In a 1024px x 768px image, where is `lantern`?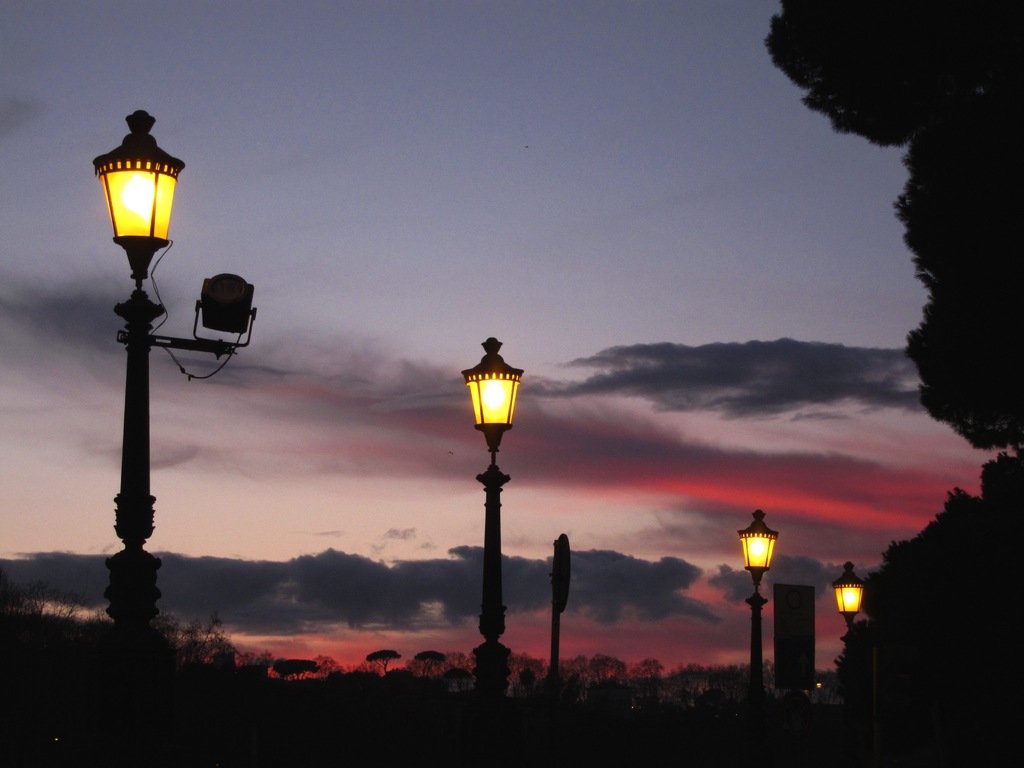
(x1=832, y1=562, x2=867, y2=630).
